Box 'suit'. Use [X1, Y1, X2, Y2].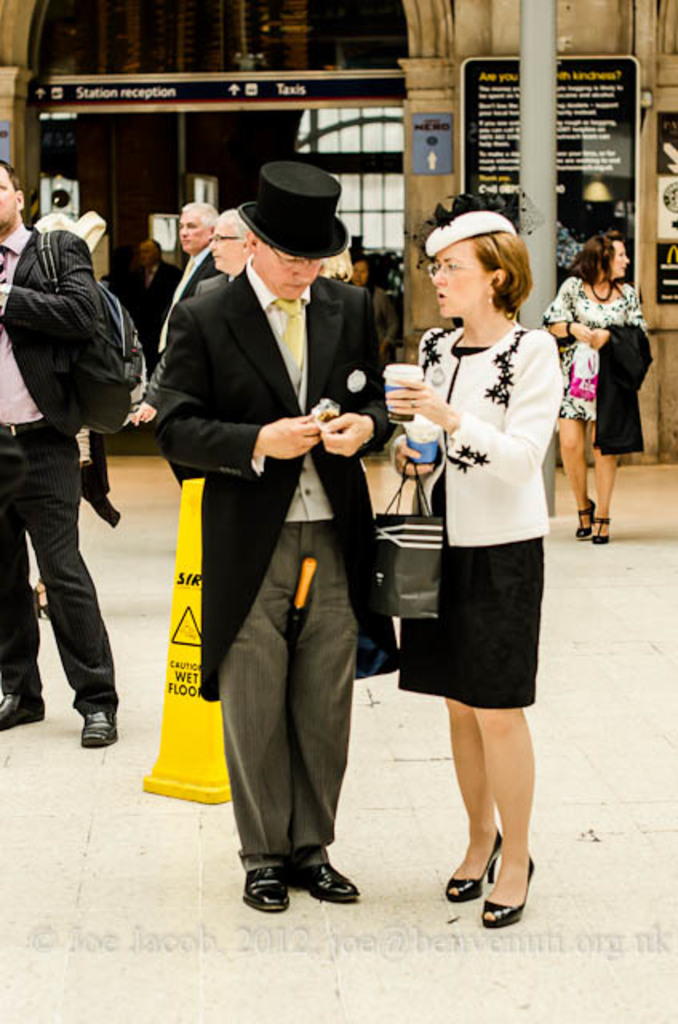
[152, 331, 376, 885].
